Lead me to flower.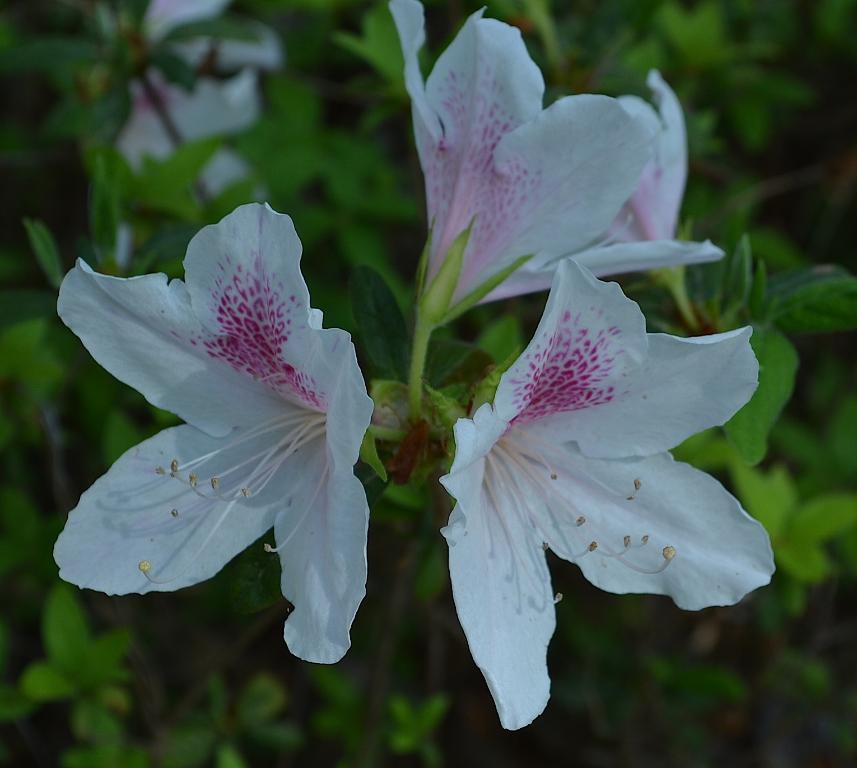
Lead to crop(434, 252, 776, 736).
